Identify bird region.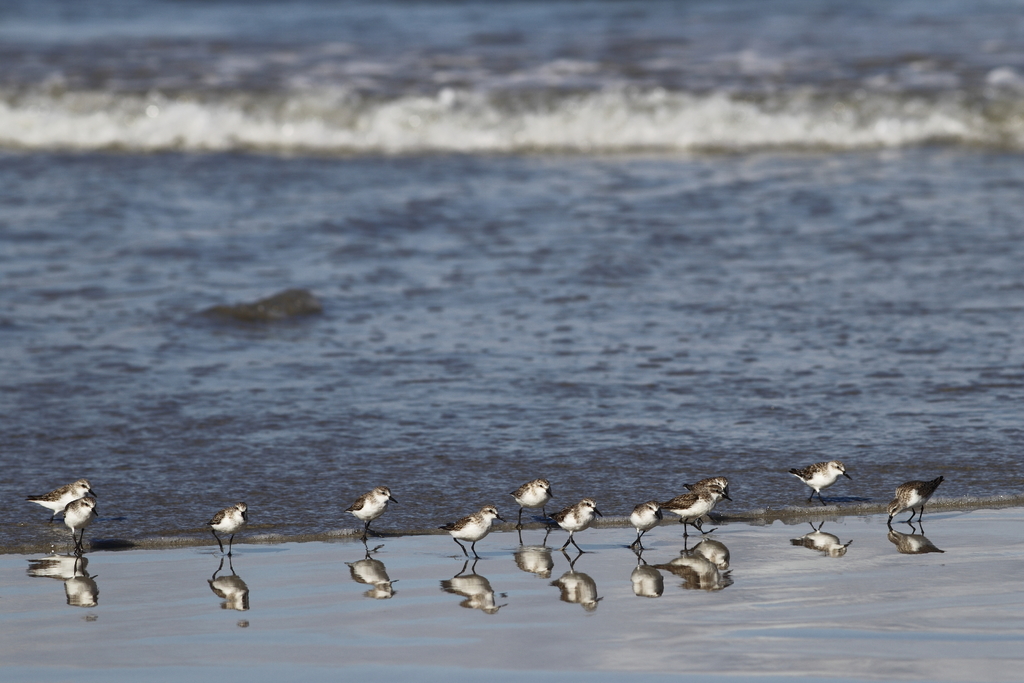
Region: select_region(332, 495, 400, 554).
